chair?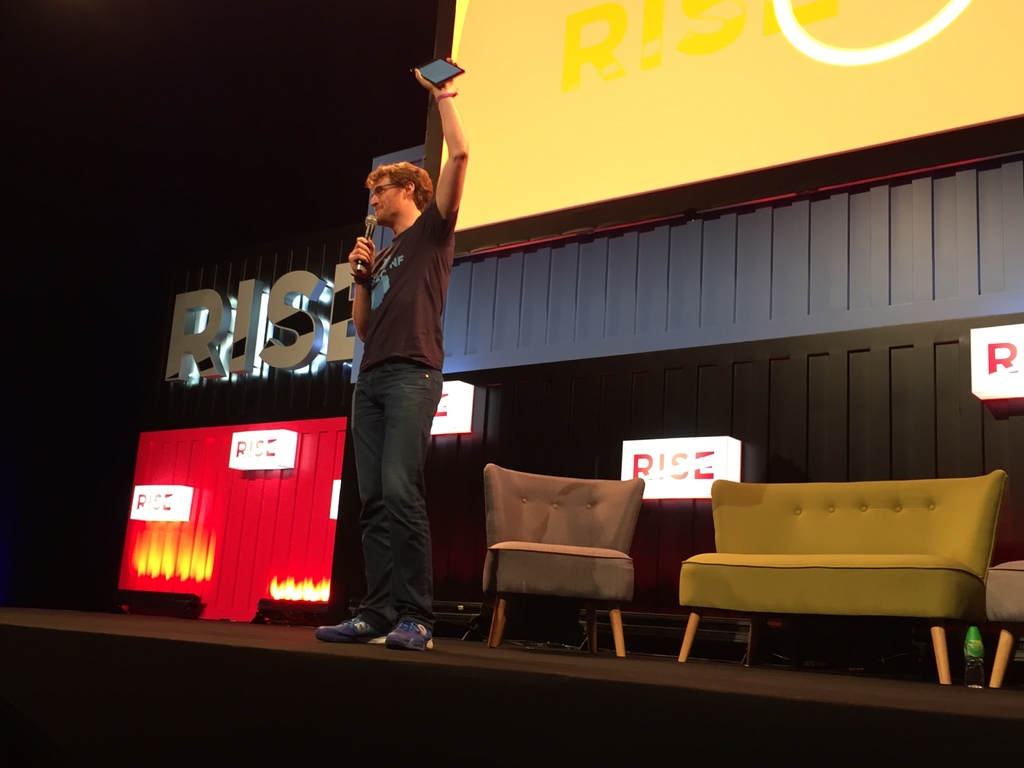
x1=635, y1=470, x2=1022, y2=697
